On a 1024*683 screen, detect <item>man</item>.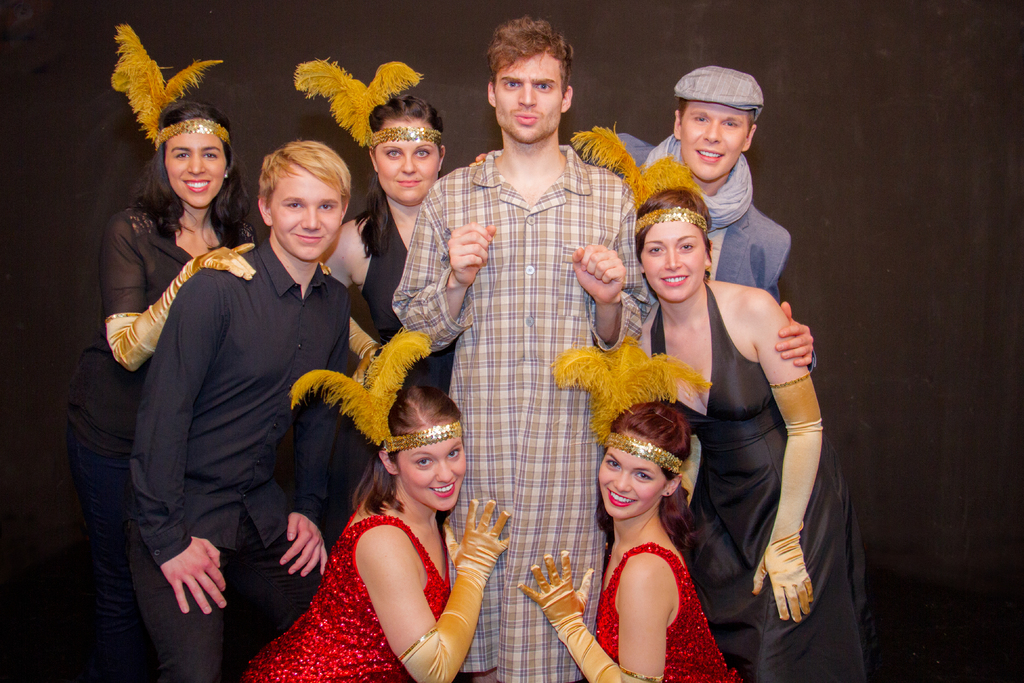
[608,64,821,358].
